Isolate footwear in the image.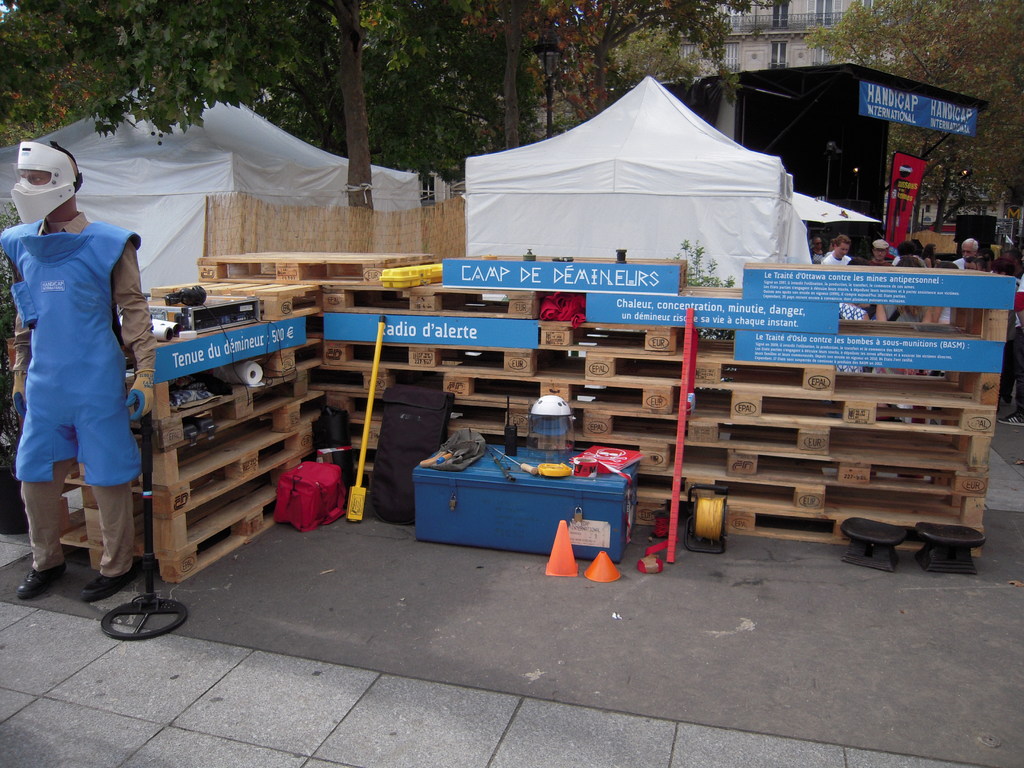
Isolated region: locate(16, 558, 70, 602).
